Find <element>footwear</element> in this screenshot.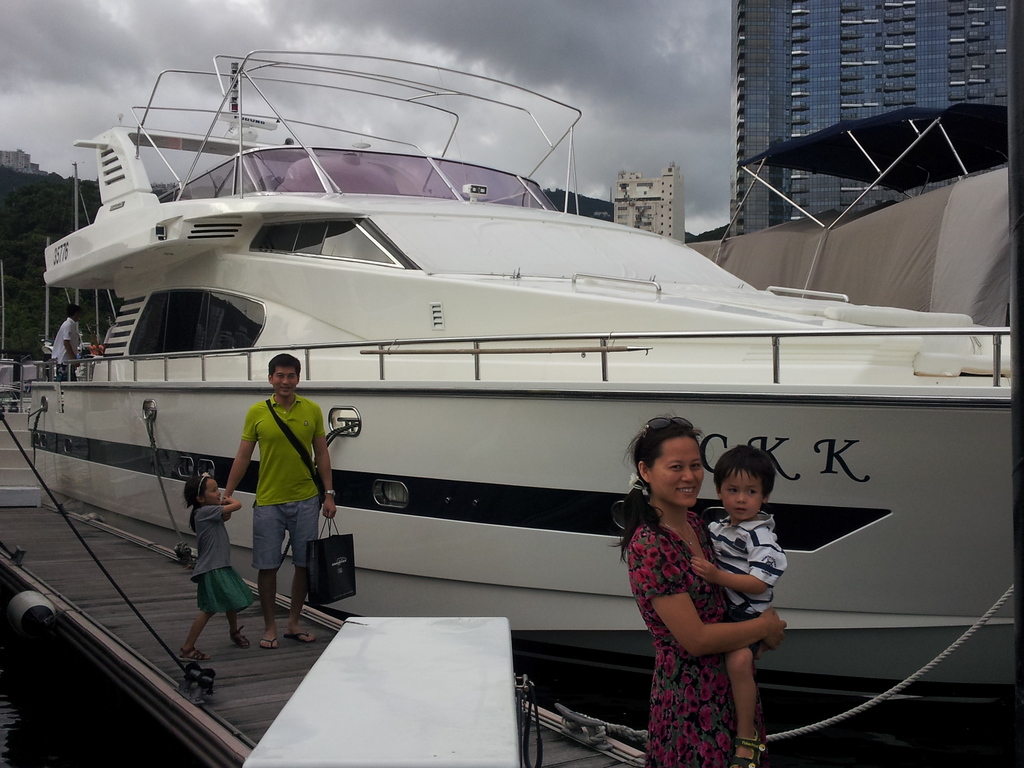
The bounding box for <element>footwear</element> is left=292, top=626, right=312, bottom=650.
